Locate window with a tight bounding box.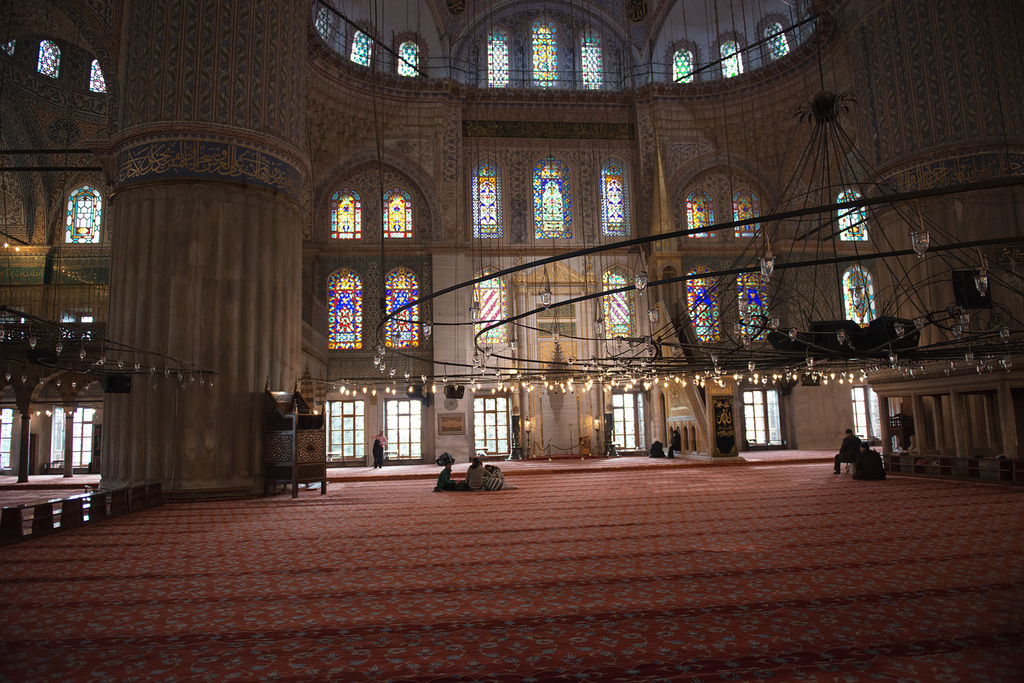
region(332, 185, 362, 241).
